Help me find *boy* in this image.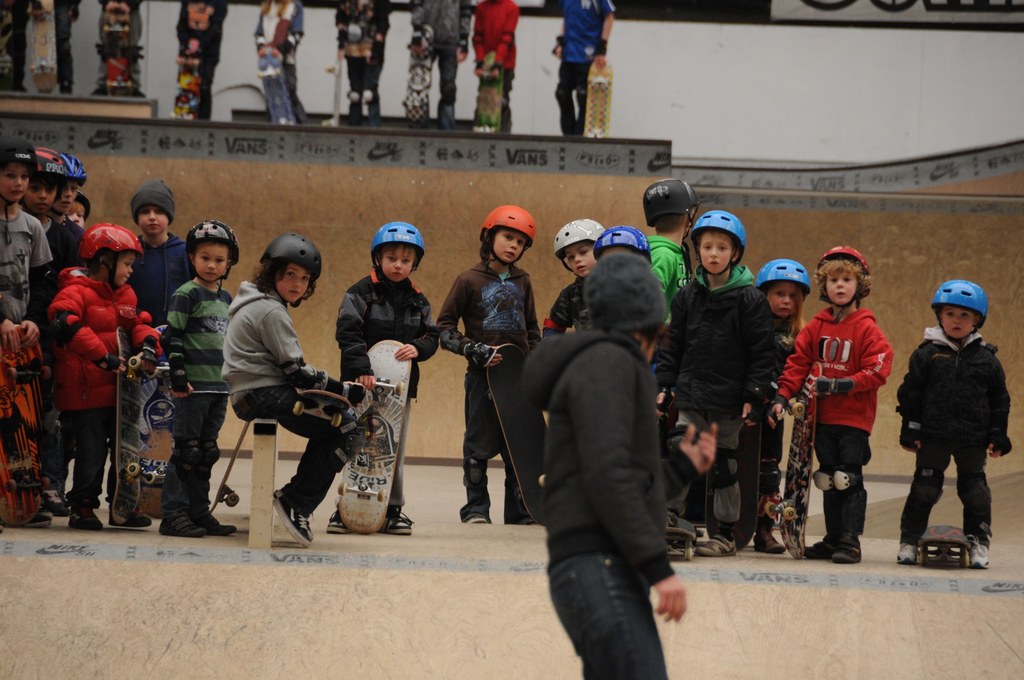
Found it: 68,186,99,227.
